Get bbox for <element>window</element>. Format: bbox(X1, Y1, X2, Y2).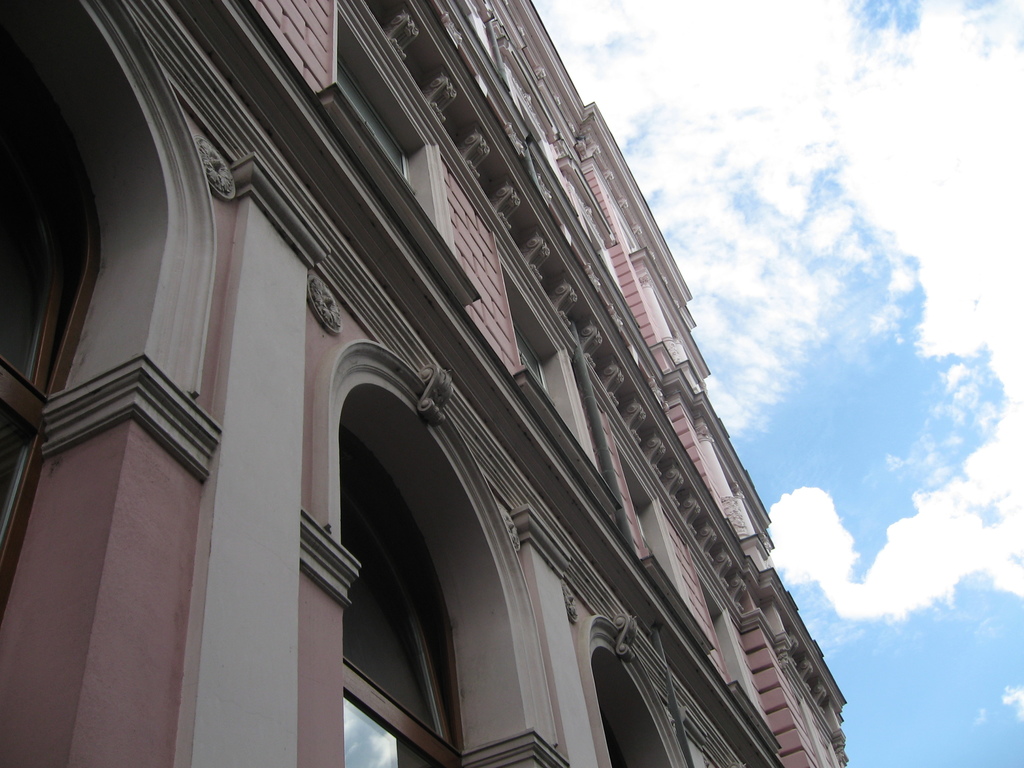
bbox(324, 0, 437, 230).
